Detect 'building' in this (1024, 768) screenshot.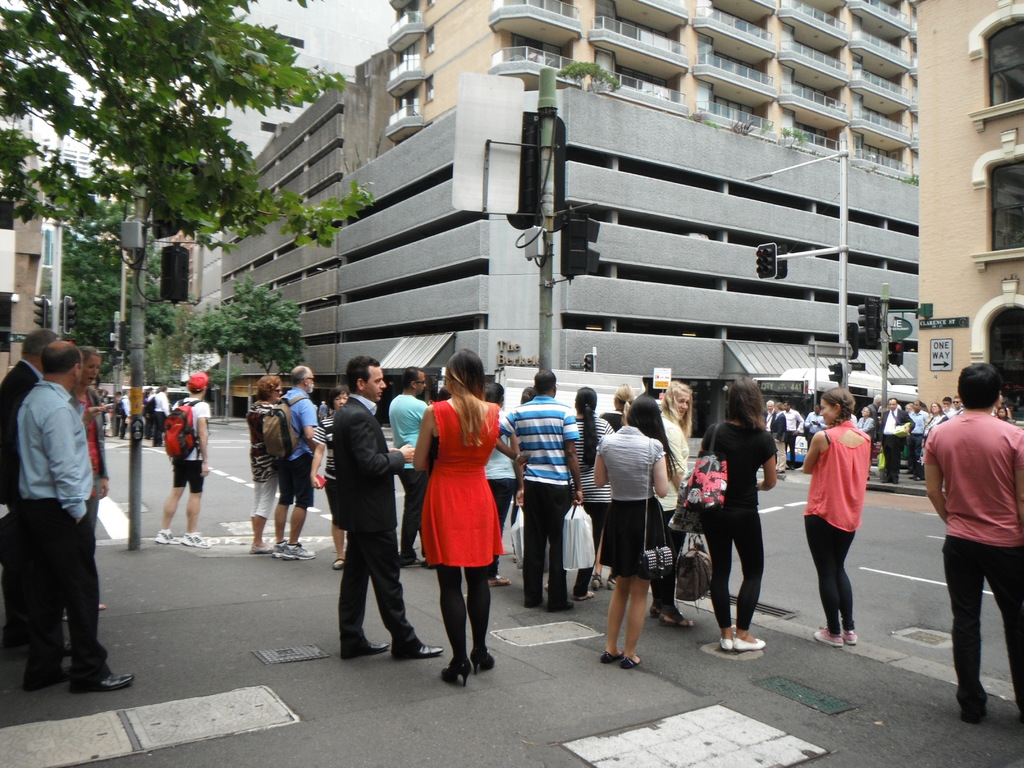
Detection: crop(214, 0, 916, 454).
